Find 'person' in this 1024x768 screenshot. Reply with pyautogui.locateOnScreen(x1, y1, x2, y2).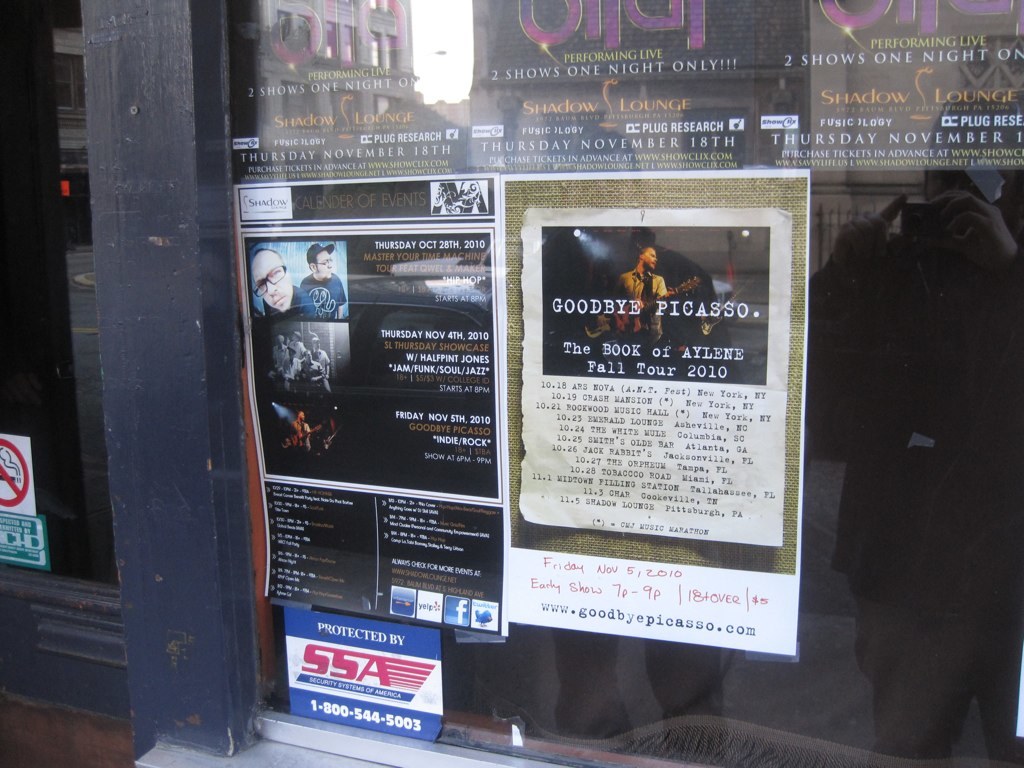
pyautogui.locateOnScreen(800, 147, 1016, 755).
